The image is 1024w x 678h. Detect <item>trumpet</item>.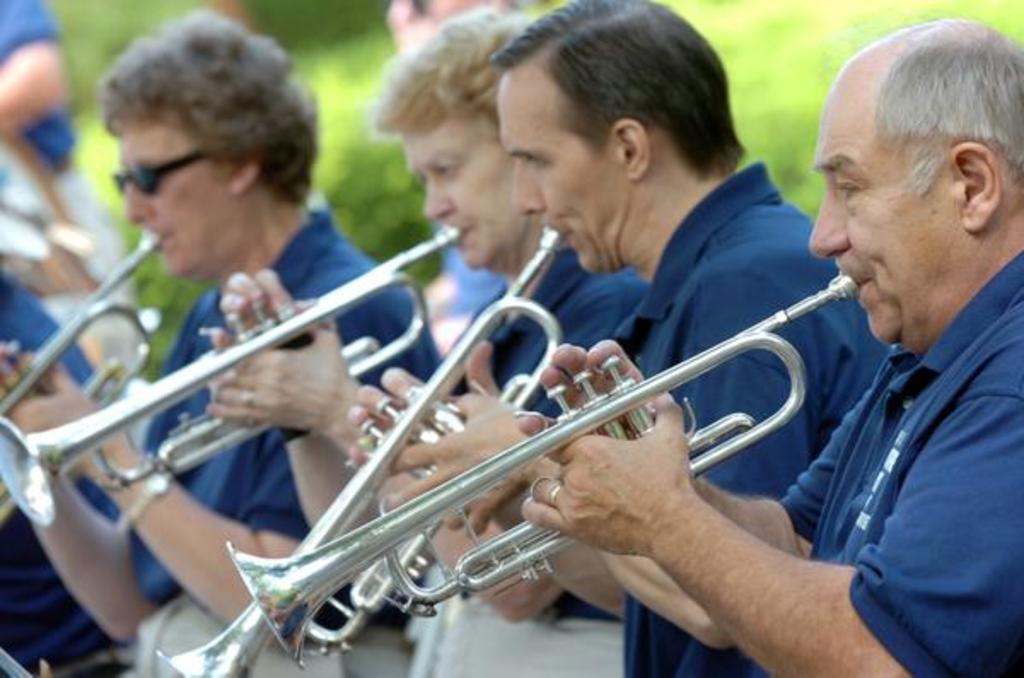
Detection: 0 225 469 541.
